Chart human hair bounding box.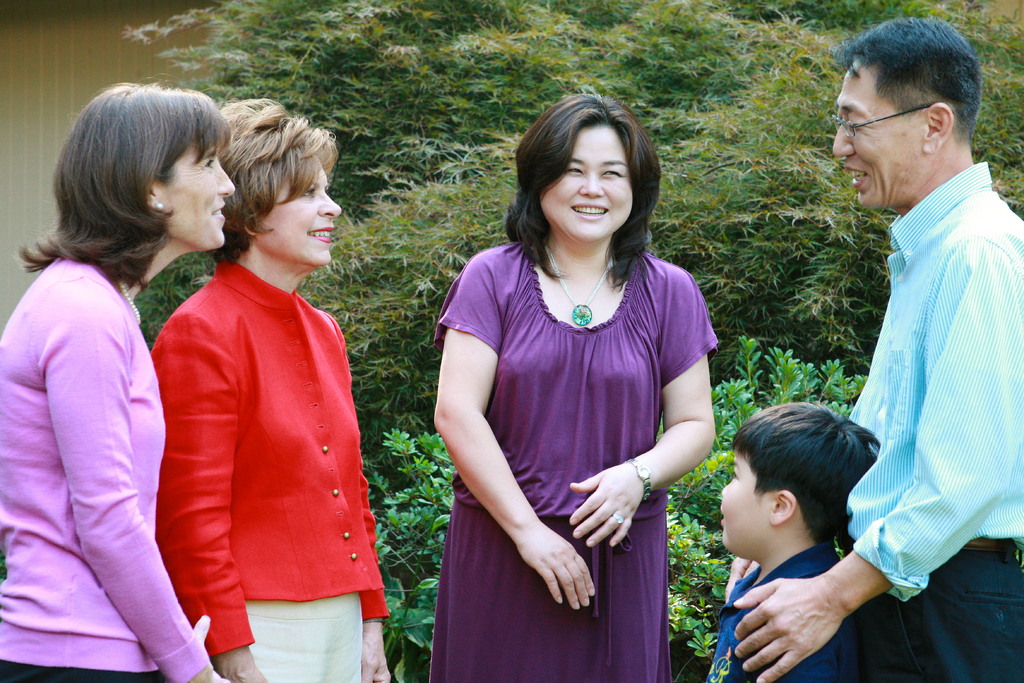
Charted: [726,404,879,561].
